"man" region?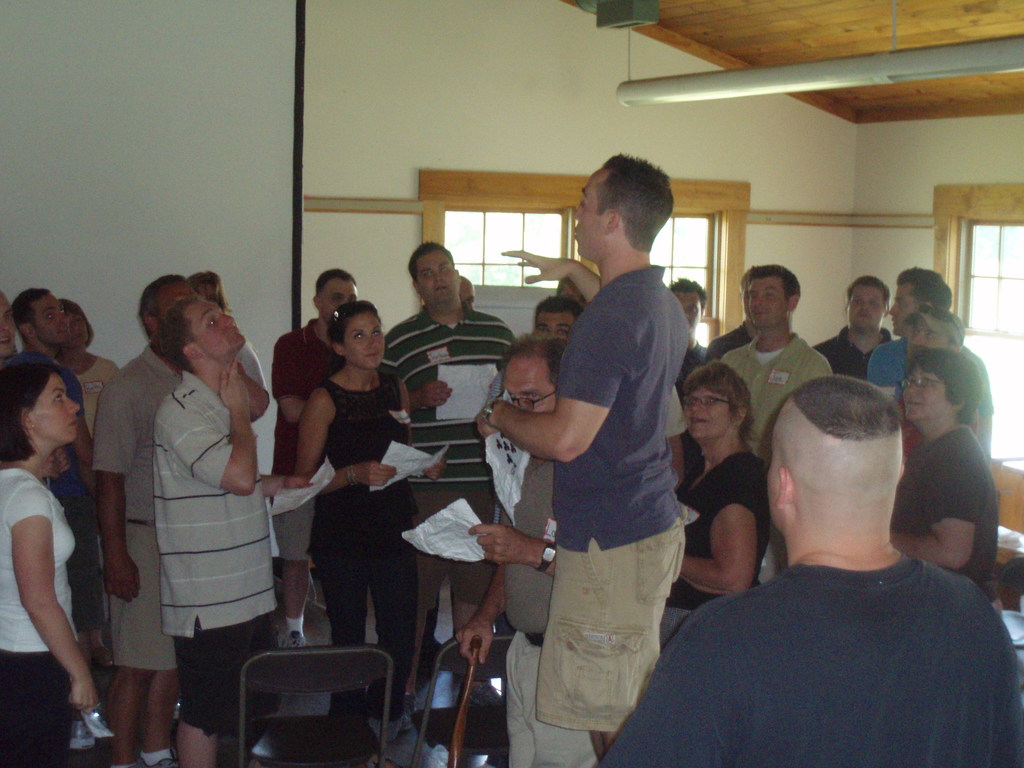
<box>8,285,96,637</box>
